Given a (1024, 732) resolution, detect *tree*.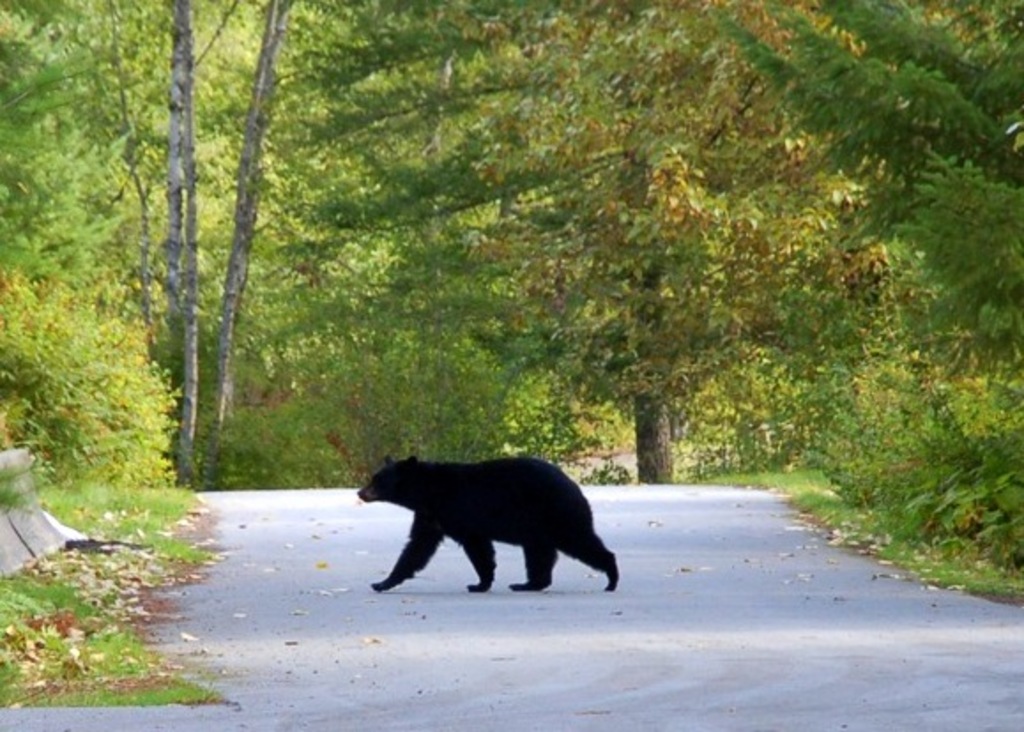
<bbox>707, 7, 1022, 401</bbox>.
